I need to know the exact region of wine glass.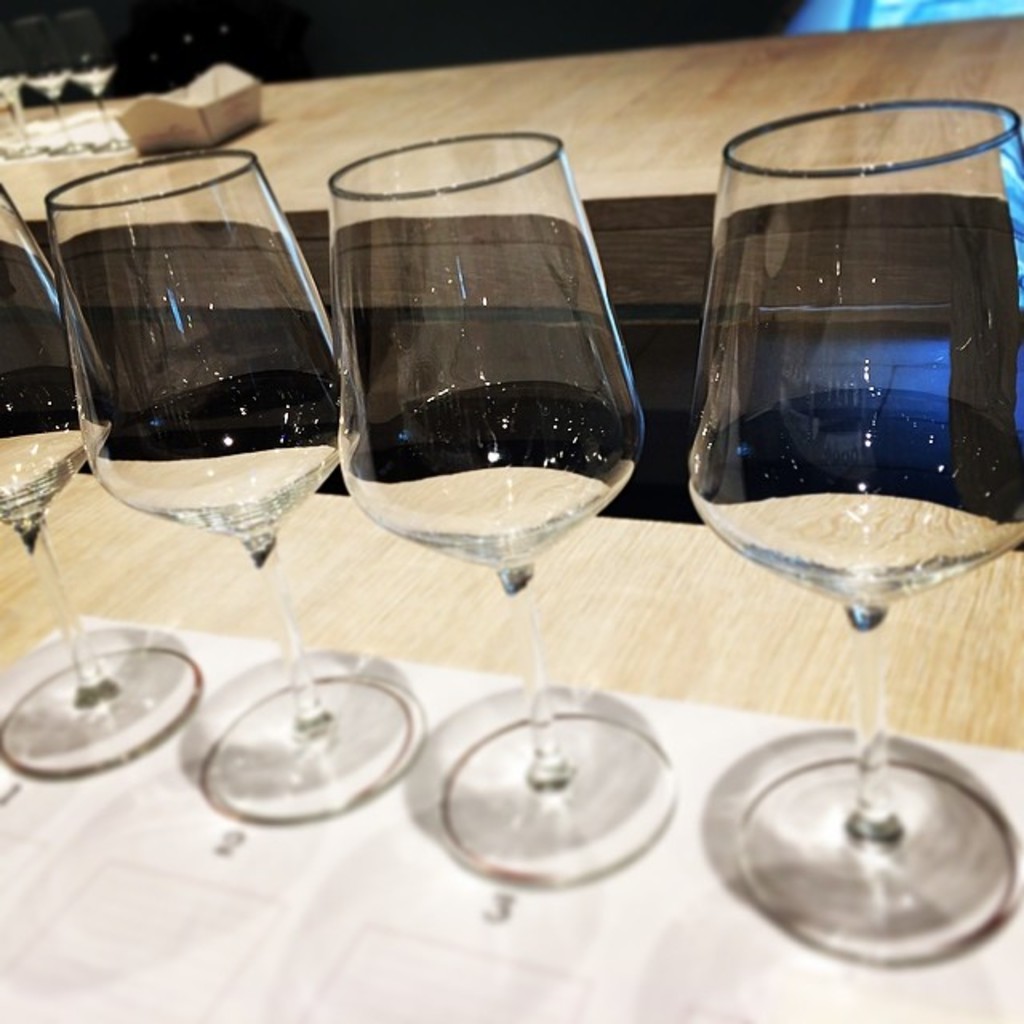
Region: 0/186/202/774.
